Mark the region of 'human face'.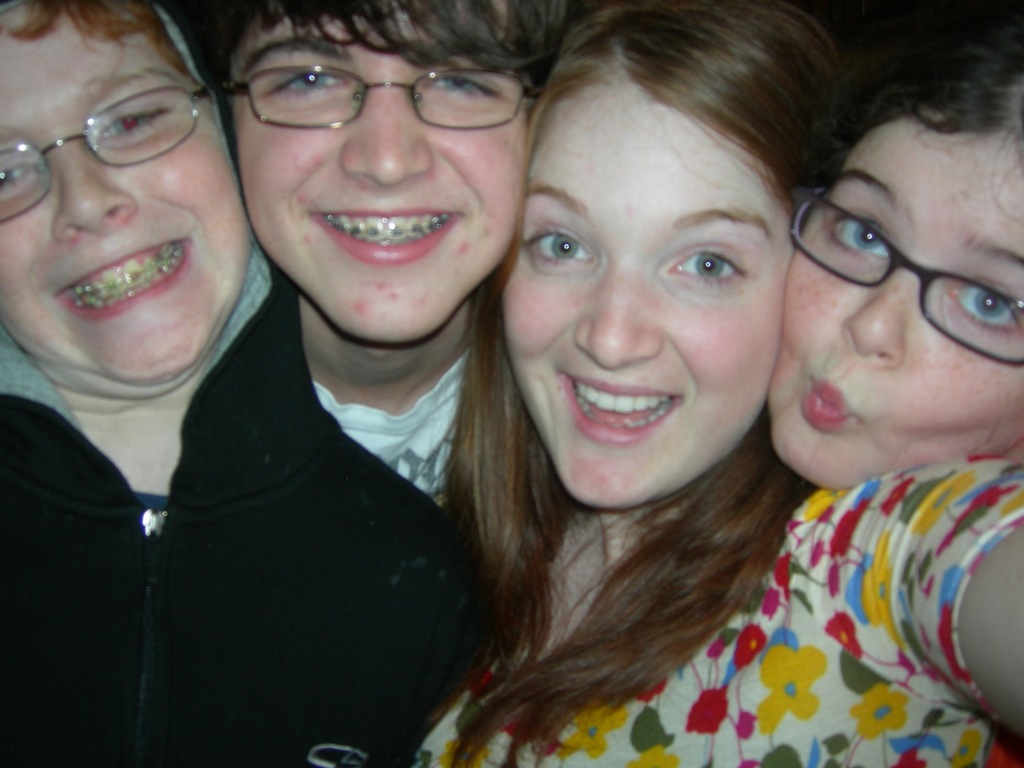
Region: {"left": 0, "top": 0, "right": 250, "bottom": 383}.
